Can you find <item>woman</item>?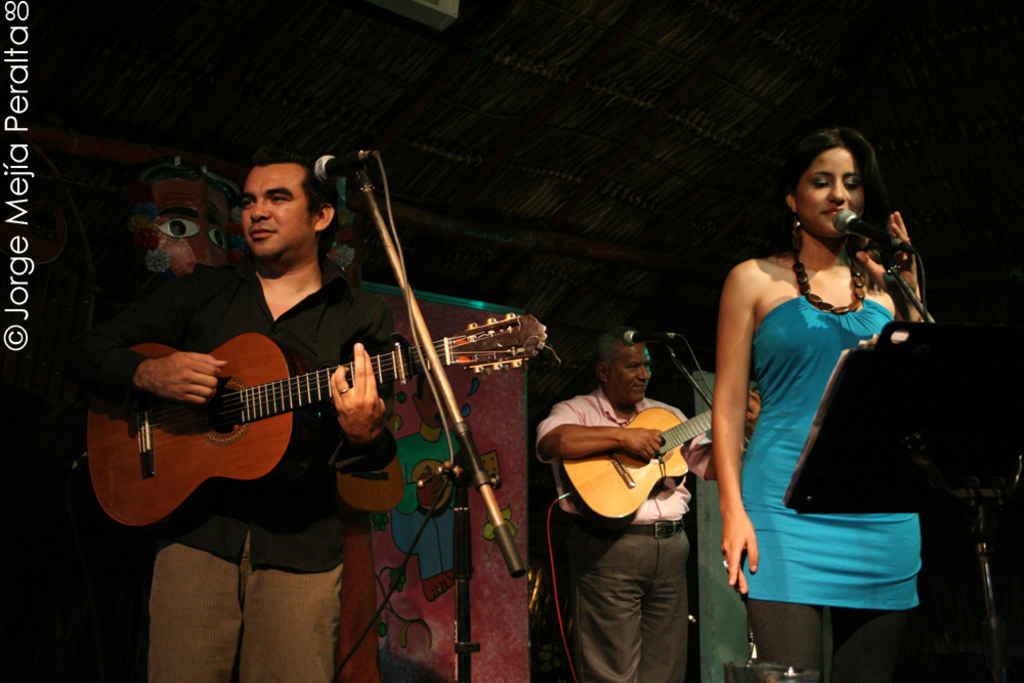
Yes, bounding box: <box>708,97,949,675</box>.
